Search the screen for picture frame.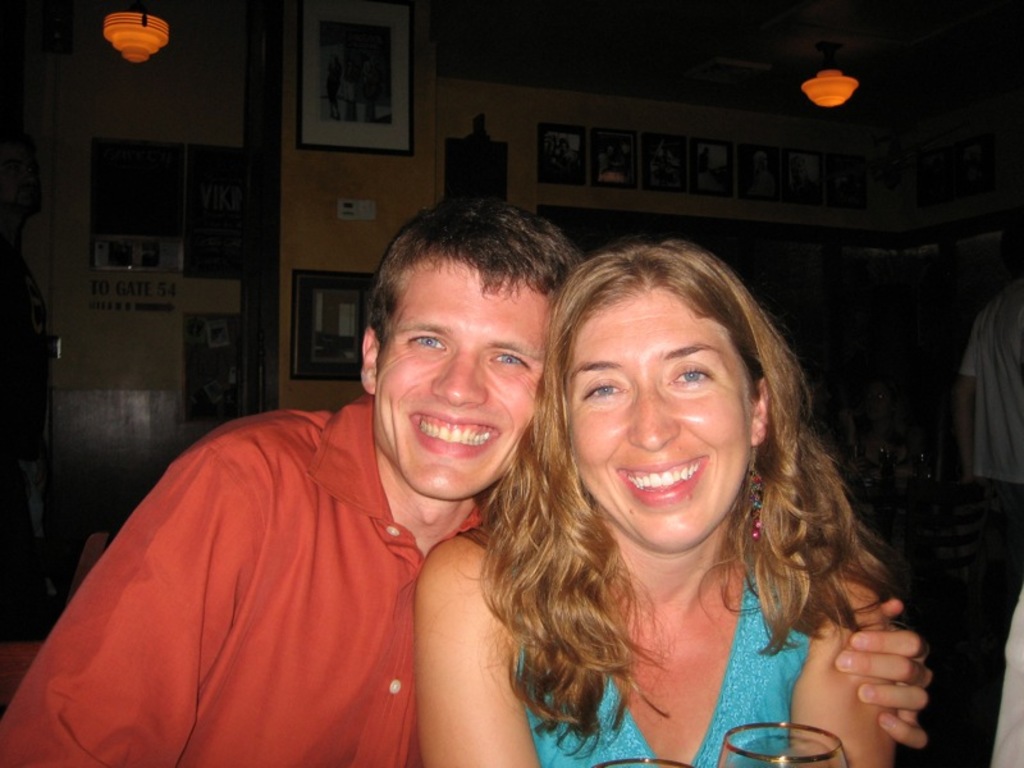
Found at [x1=590, y1=129, x2=635, y2=189].
